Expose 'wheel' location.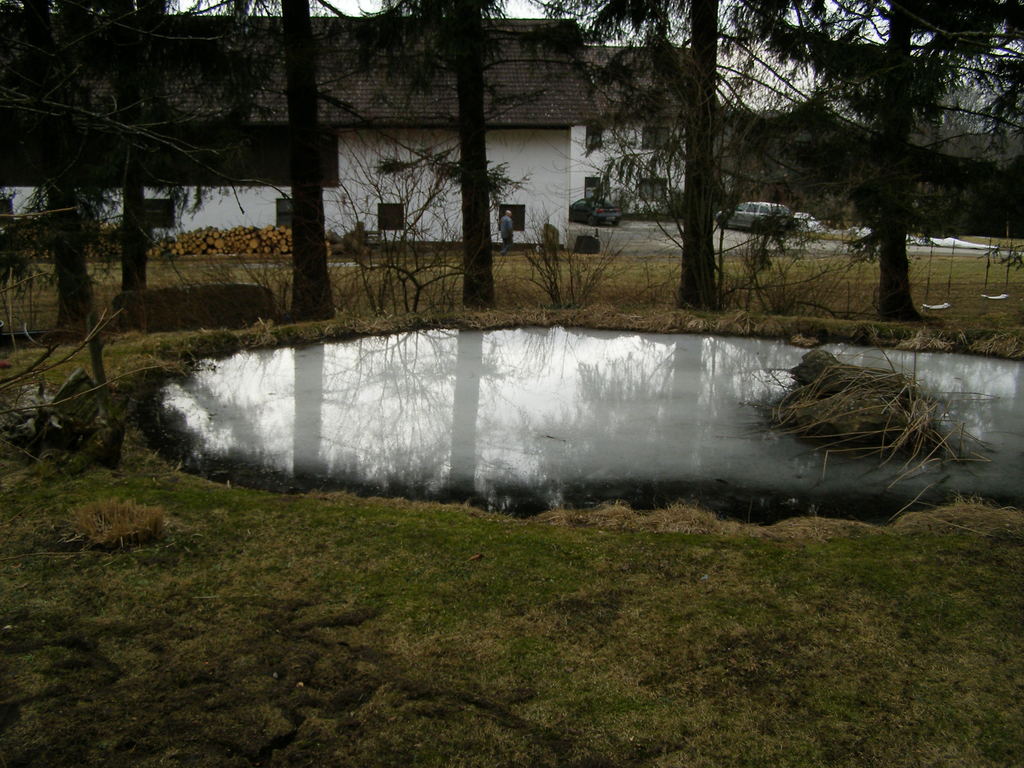
Exposed at (left=586, top=214, right=592, bottom=227).
